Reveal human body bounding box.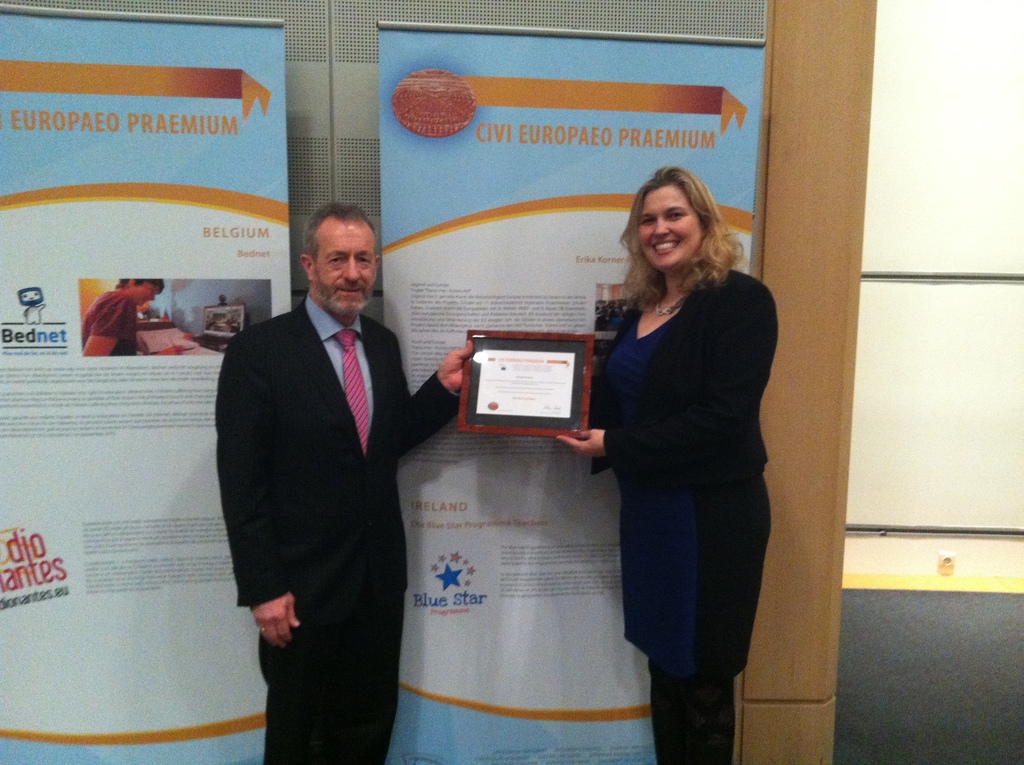
Revealed: locate(554, 159, 785, 764).
